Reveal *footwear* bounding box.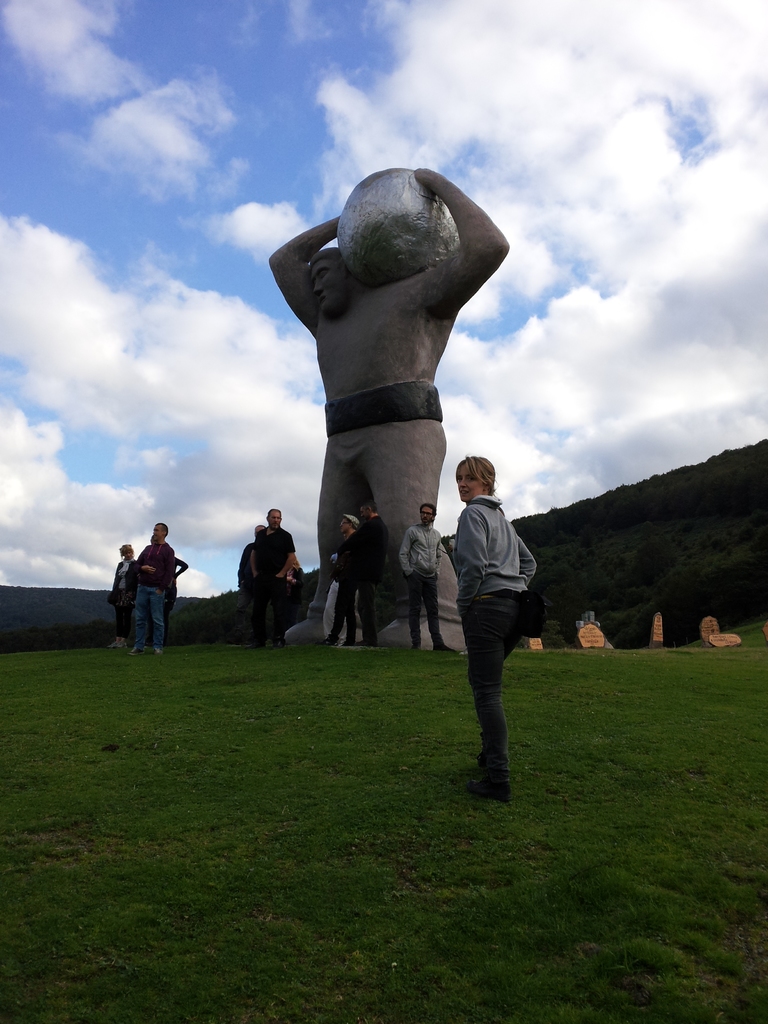
Revealed: l=273, t=643, r=287, b=655.
